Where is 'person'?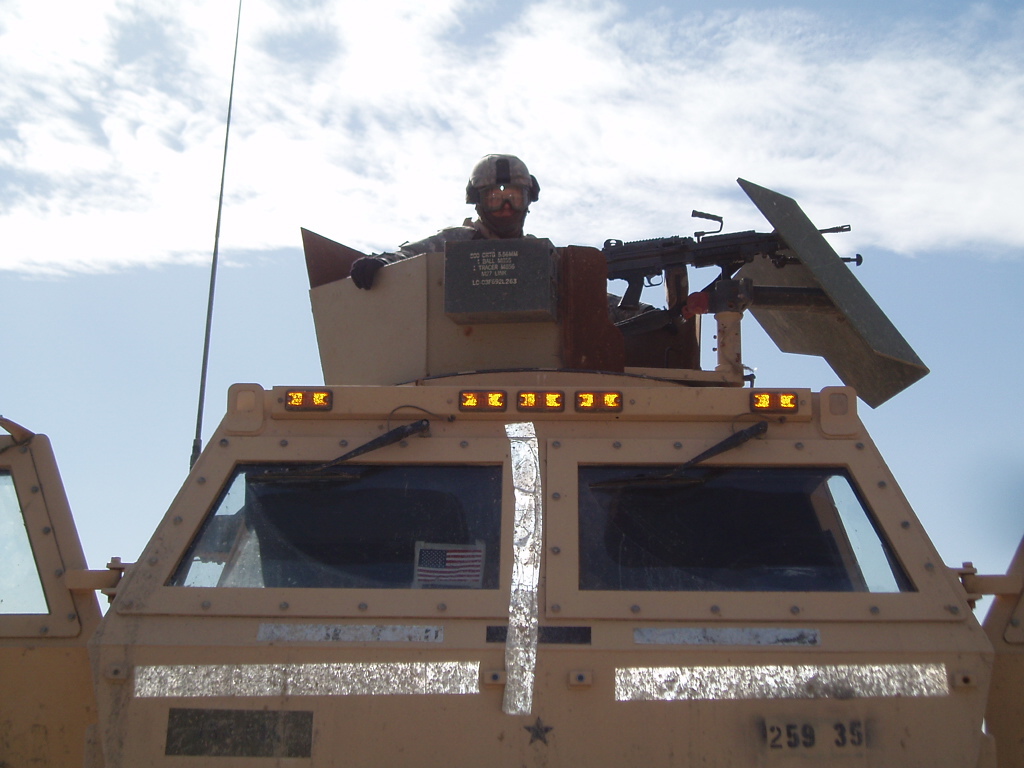
select_region(350, 154, 655, 311).
